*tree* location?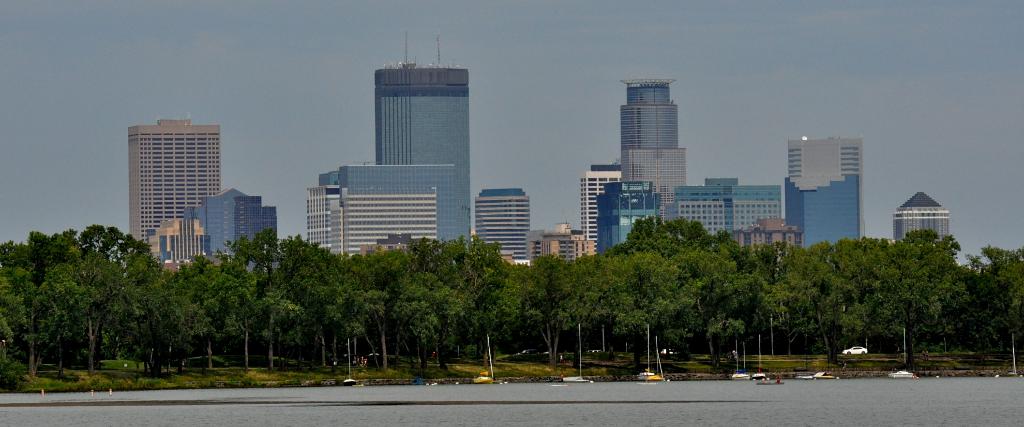
447:227:527:369
